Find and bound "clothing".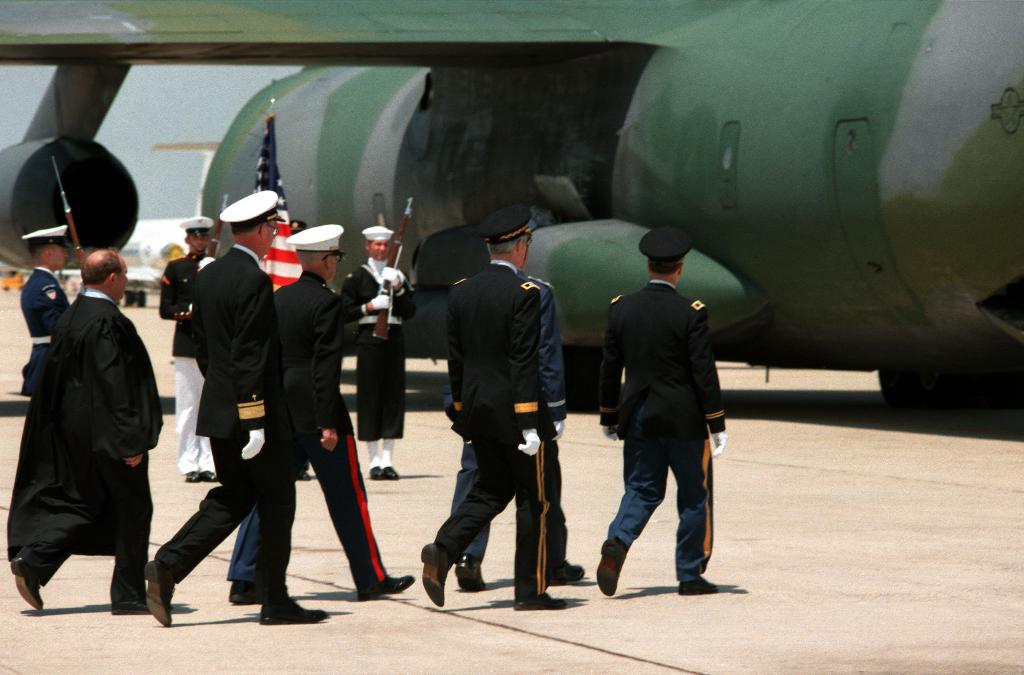
Bound: box(600, 280, 721, 583).
